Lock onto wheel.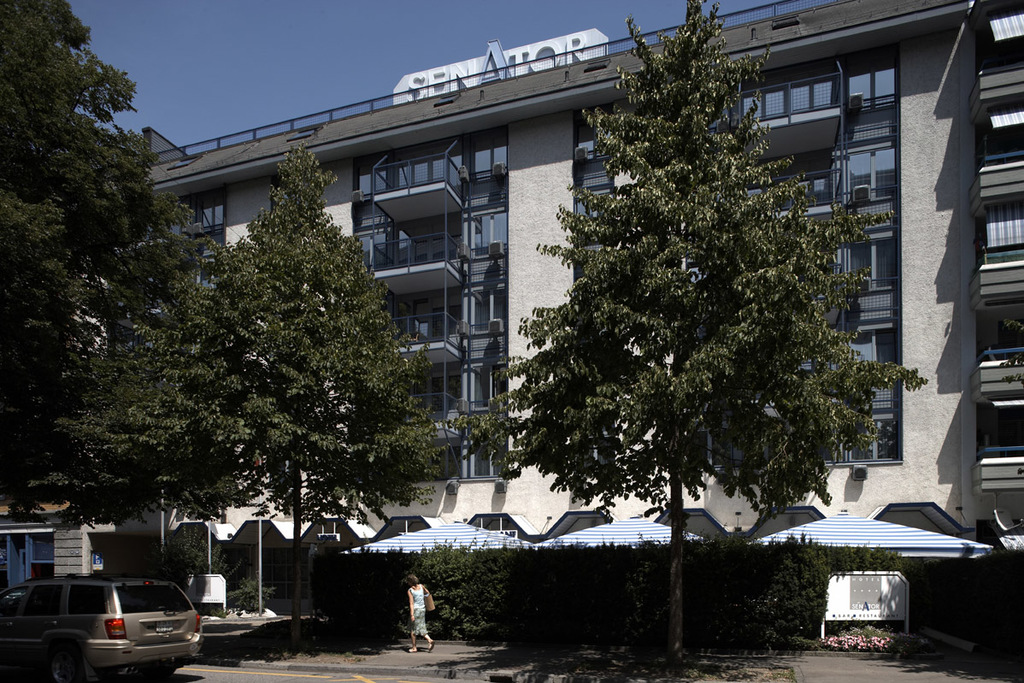
Locked: {"left": 50, "top": 656, "right": 84, "bottom": 682}.
